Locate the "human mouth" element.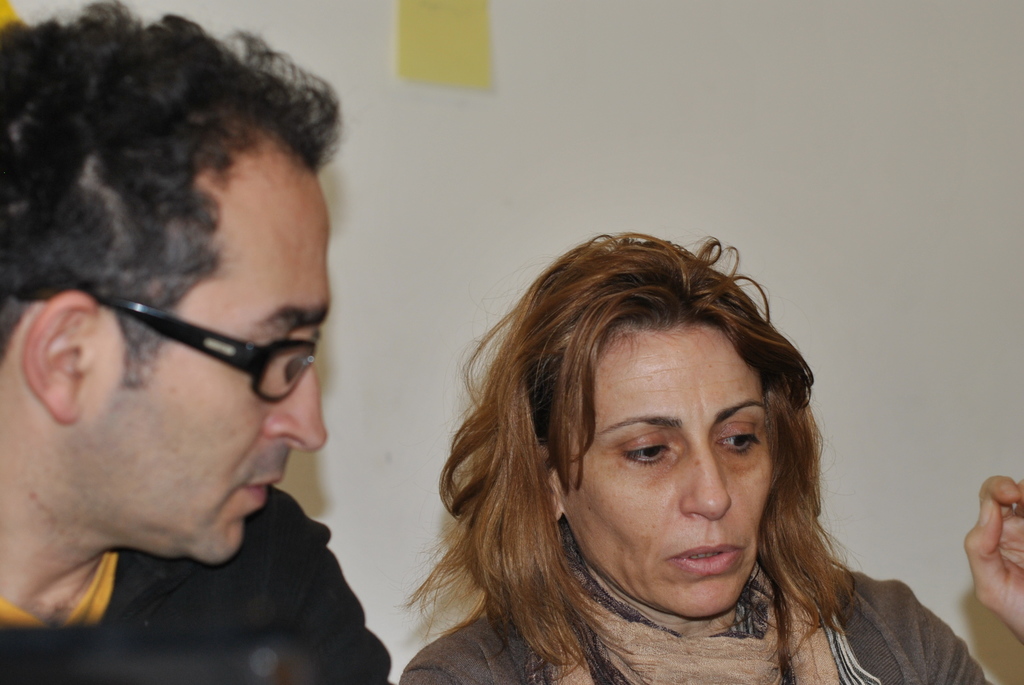
Element bbox: <box>239,475,281,509</box>.
